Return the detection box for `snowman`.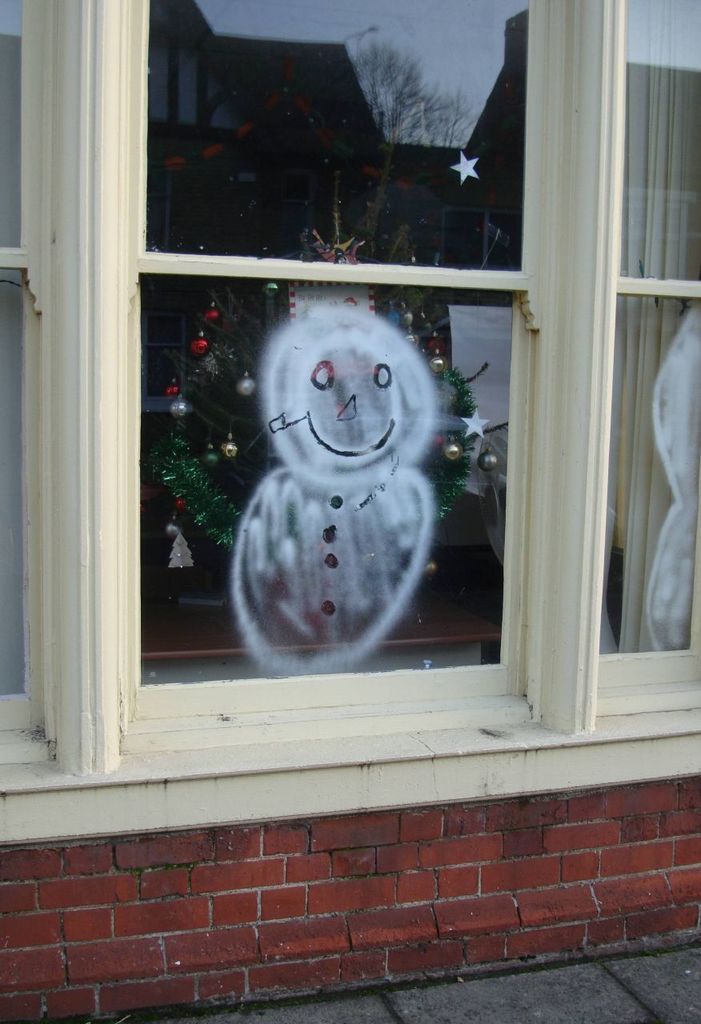
bbox=[194, 286, 479, 683].
